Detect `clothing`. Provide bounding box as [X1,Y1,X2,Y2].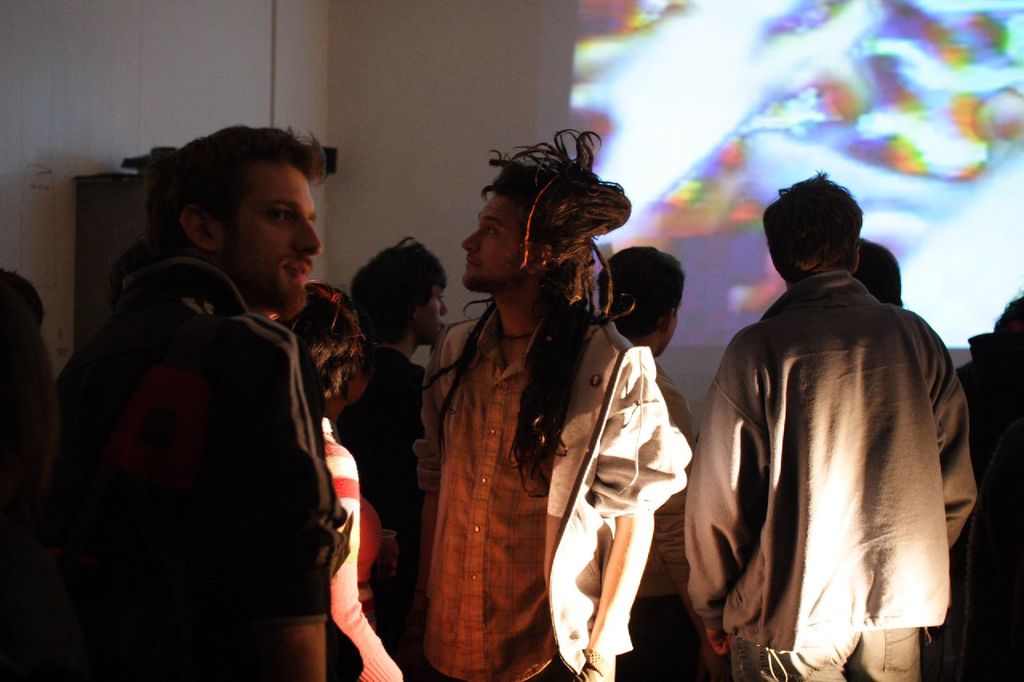
[698,243,969,669].
